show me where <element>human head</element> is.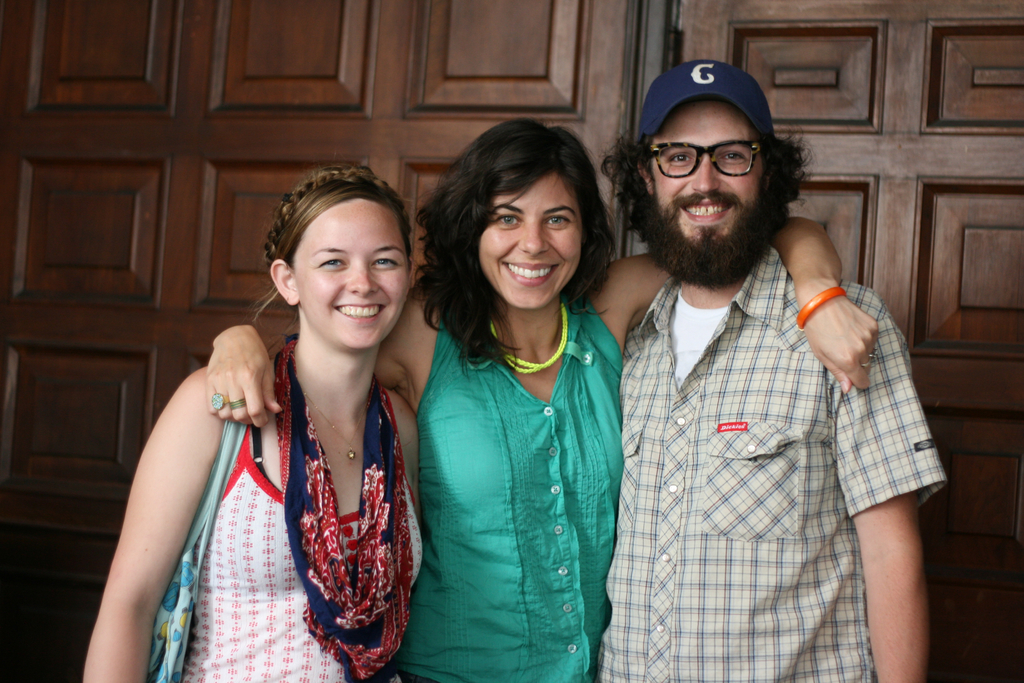
<element>human head</element> is at pyautogui.locateOnScreen(619, 58, 794, 281).
